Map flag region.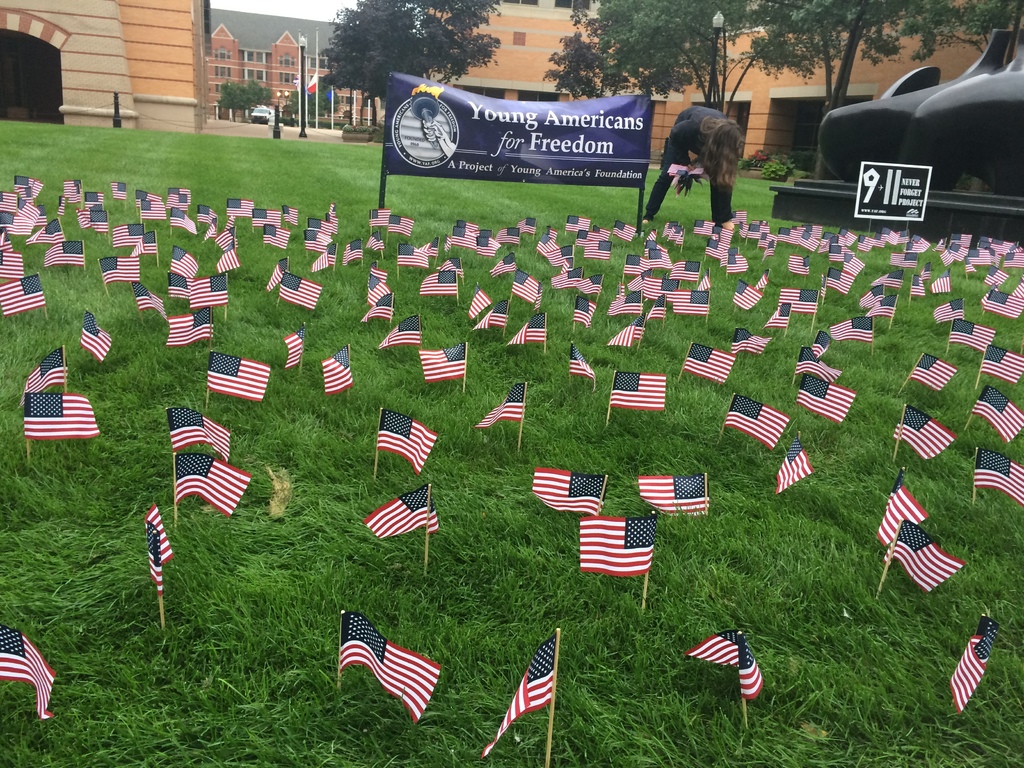
Mapped to x1=472 y1=381 x2=525 y2=431.
